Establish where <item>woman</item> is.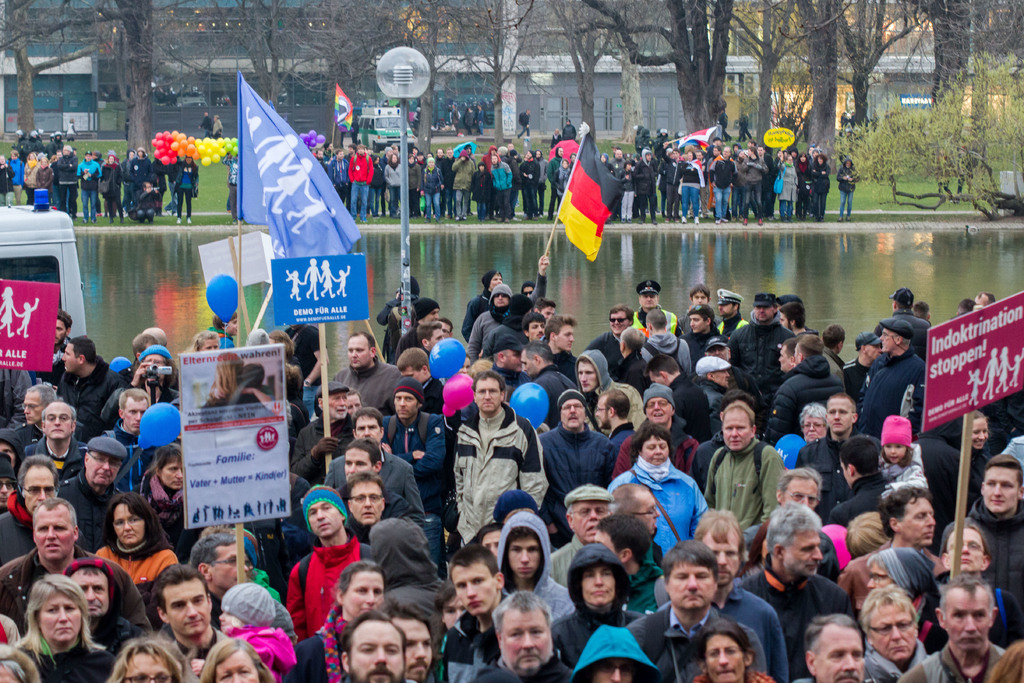
Established at locate(799, 152, 808, 218).
